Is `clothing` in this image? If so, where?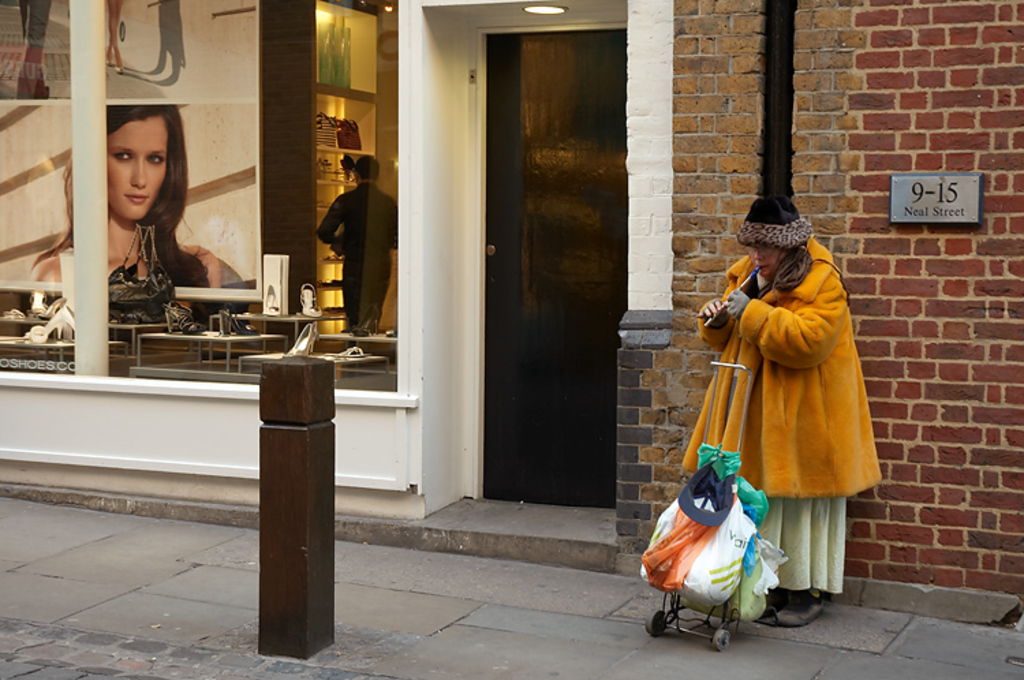
Yes, at [313, 178, 393, 322].
